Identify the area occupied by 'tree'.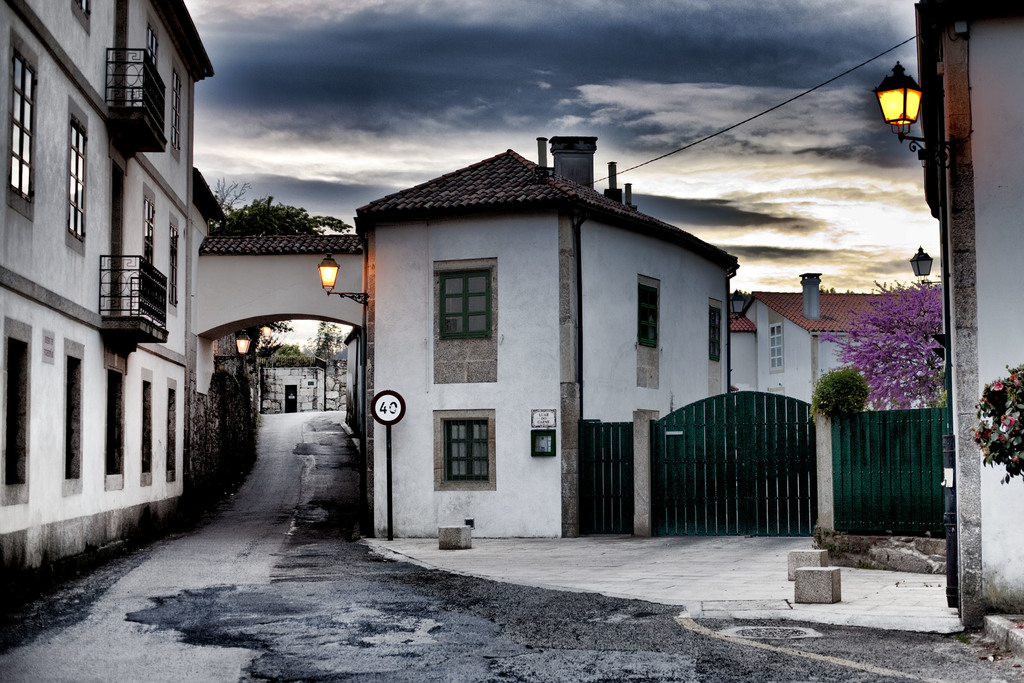
Area: {"x1": 311, "y1": 320, "x2": 345, "y2": 370}.
